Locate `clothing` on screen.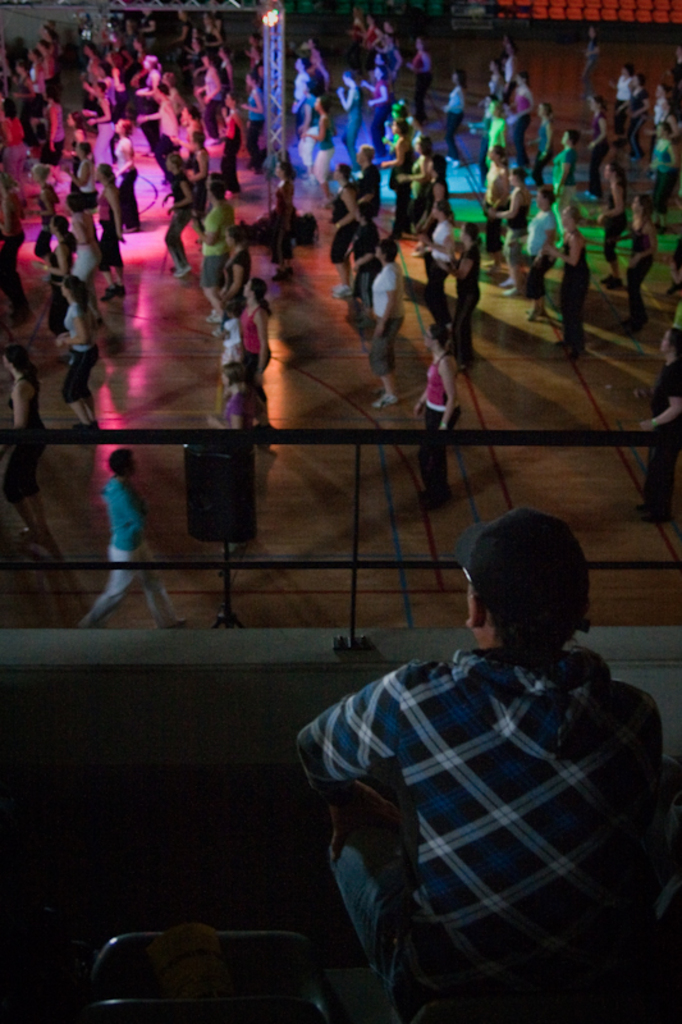
On screen at <box>425,349,463,506</box>.
